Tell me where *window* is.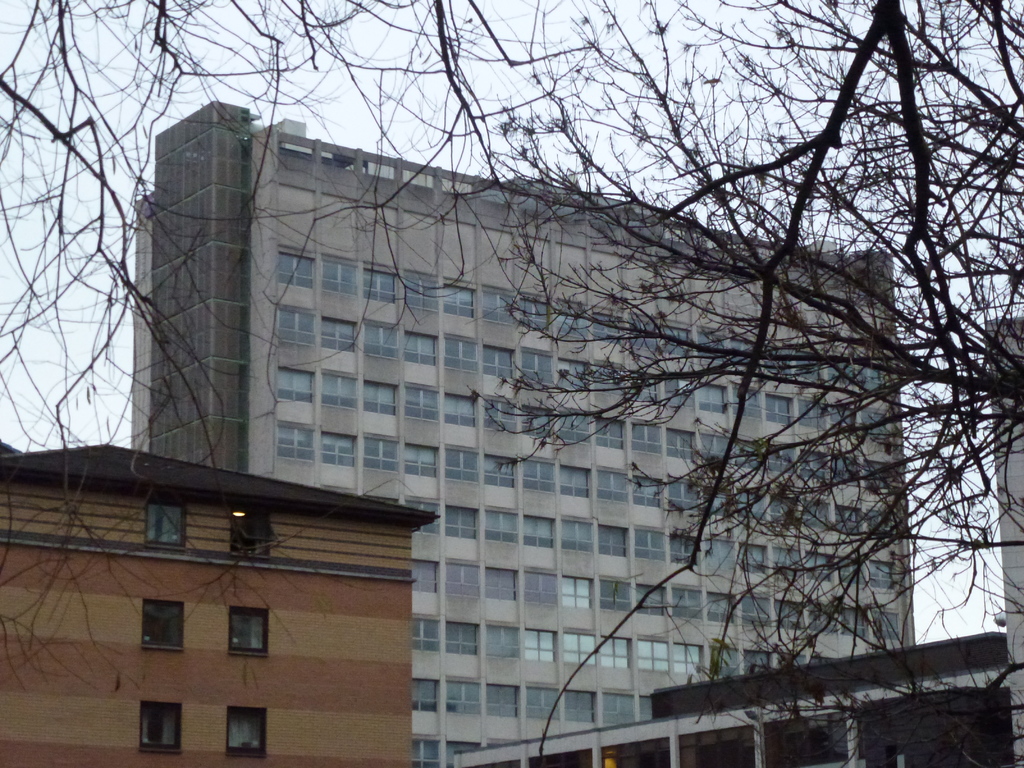
*window* is at (x1=611, y1=582, x2=636, y2=612).
